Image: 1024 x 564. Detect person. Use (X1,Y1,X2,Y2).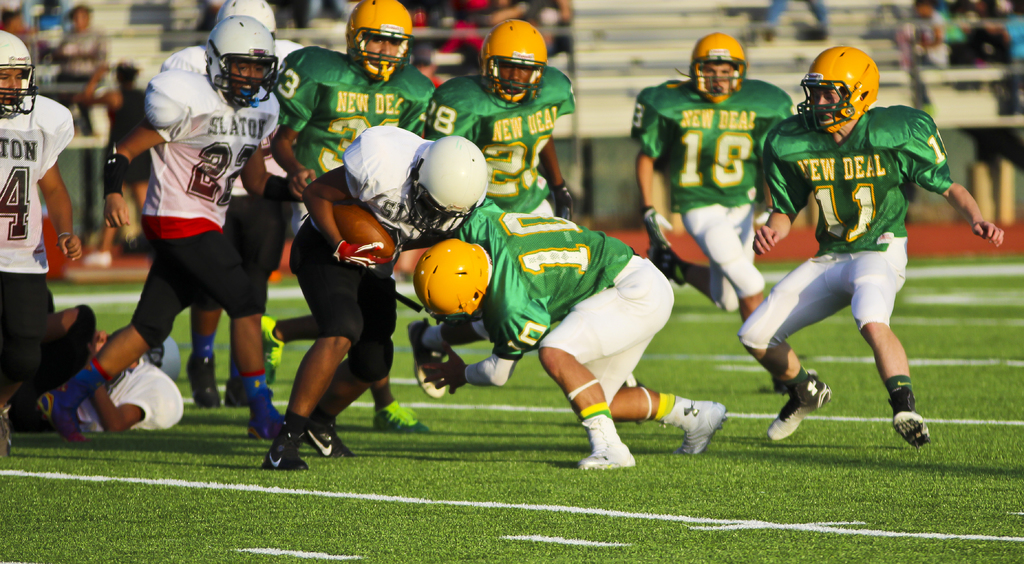
(259,0,446,264).
